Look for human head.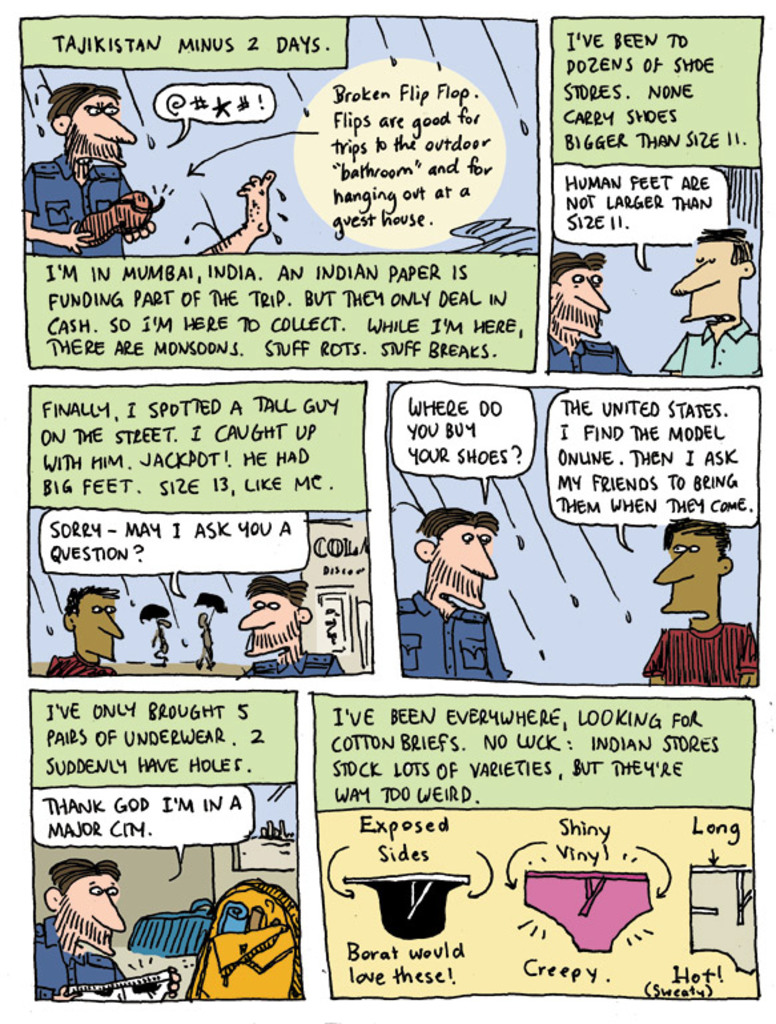
Found: [238,575,311,668].
